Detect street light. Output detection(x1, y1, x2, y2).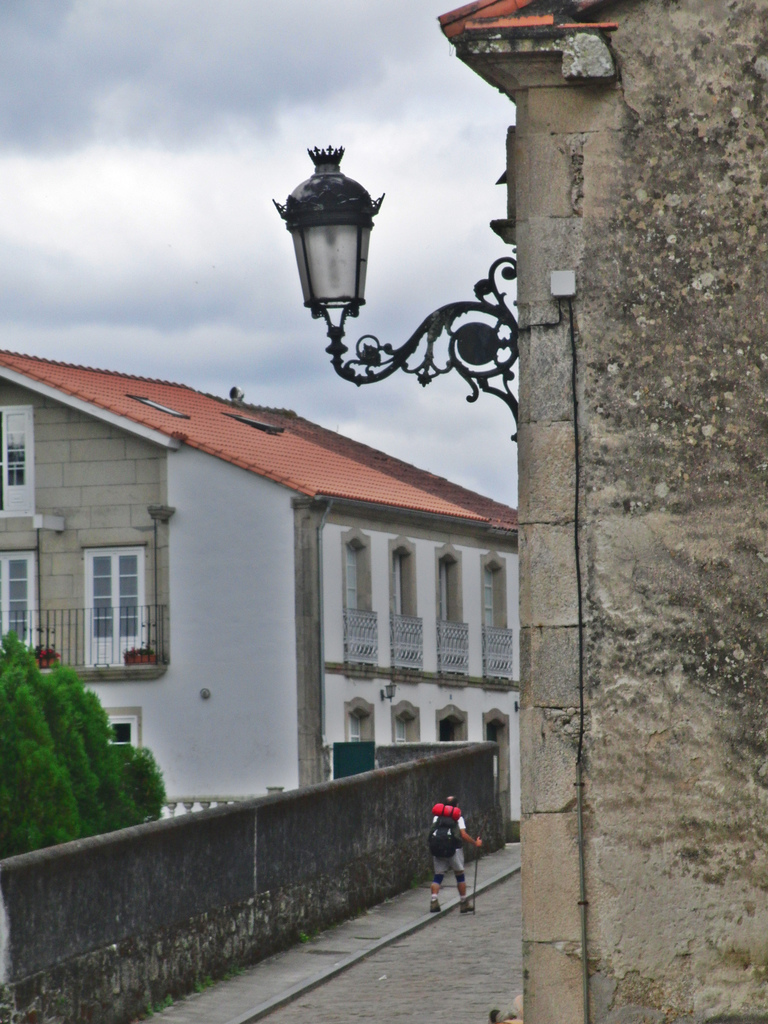
detection(238, 117, 491, 454).
